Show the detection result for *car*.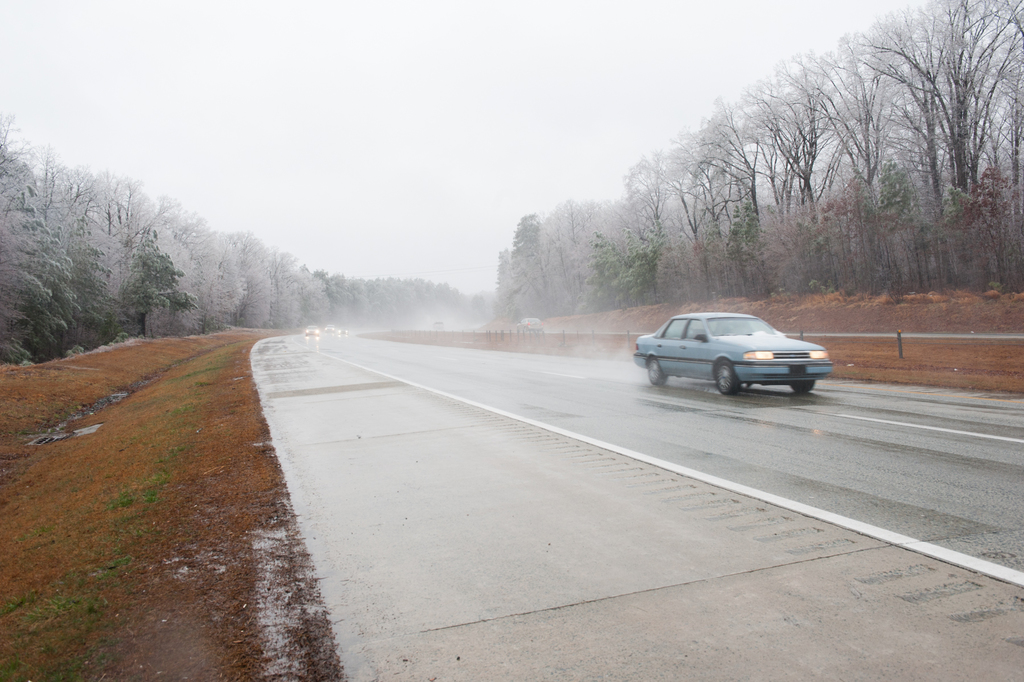
locate(306, 324, 320, 335).
